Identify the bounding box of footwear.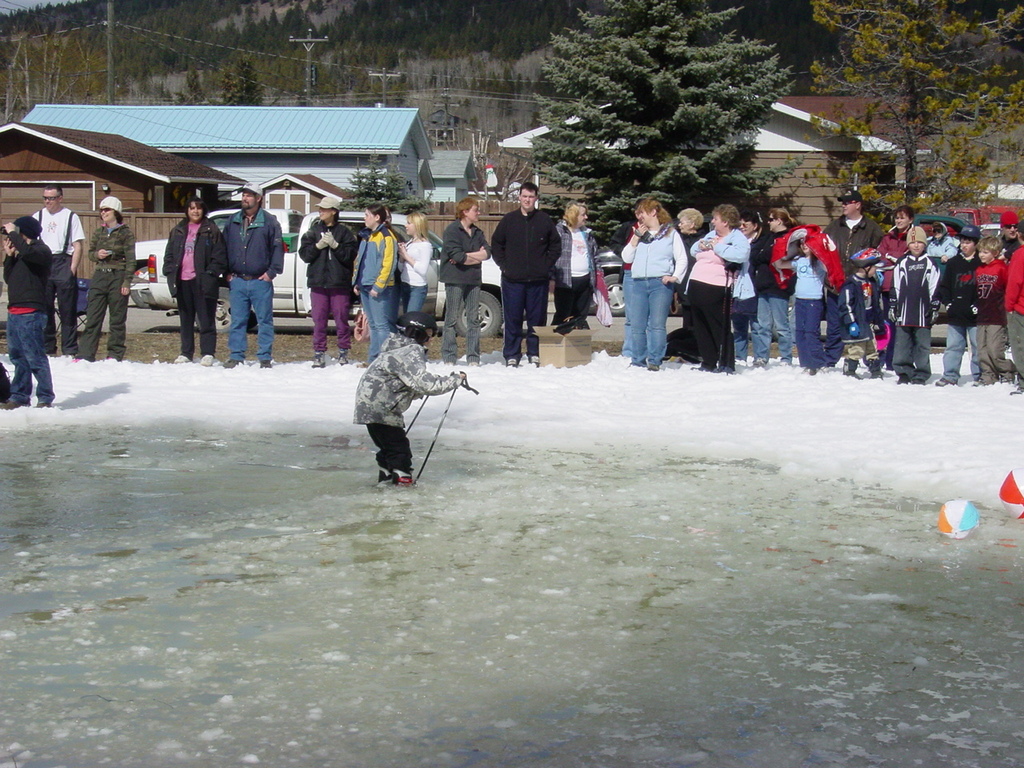
box=[258, 354, 266, 364].
